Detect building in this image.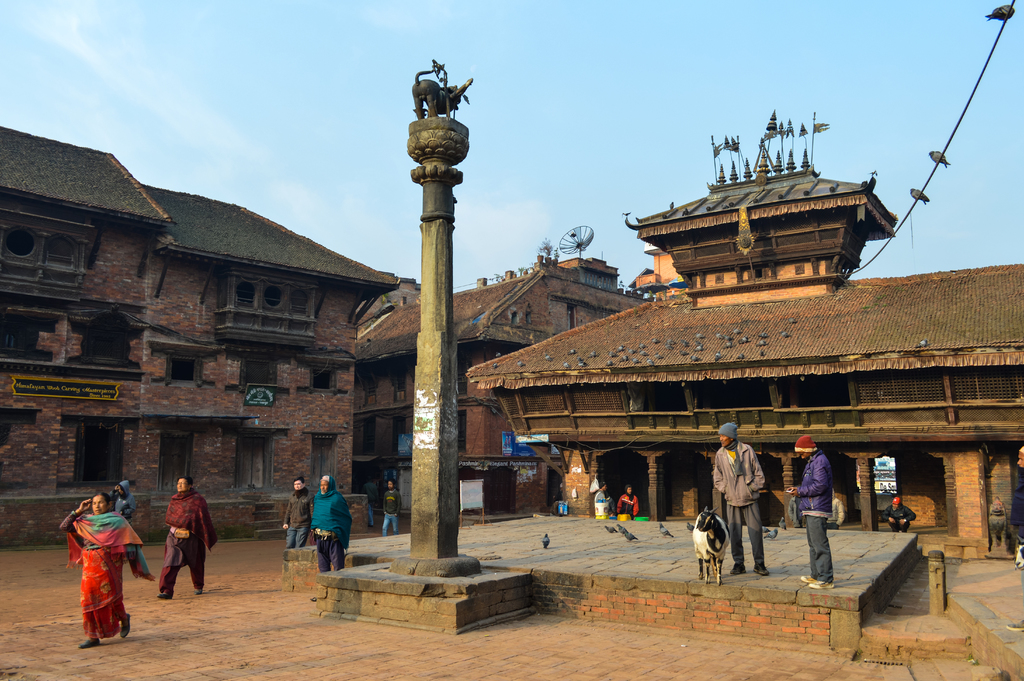
Detection: (left=0, top=131, right=401, bottom=548).
